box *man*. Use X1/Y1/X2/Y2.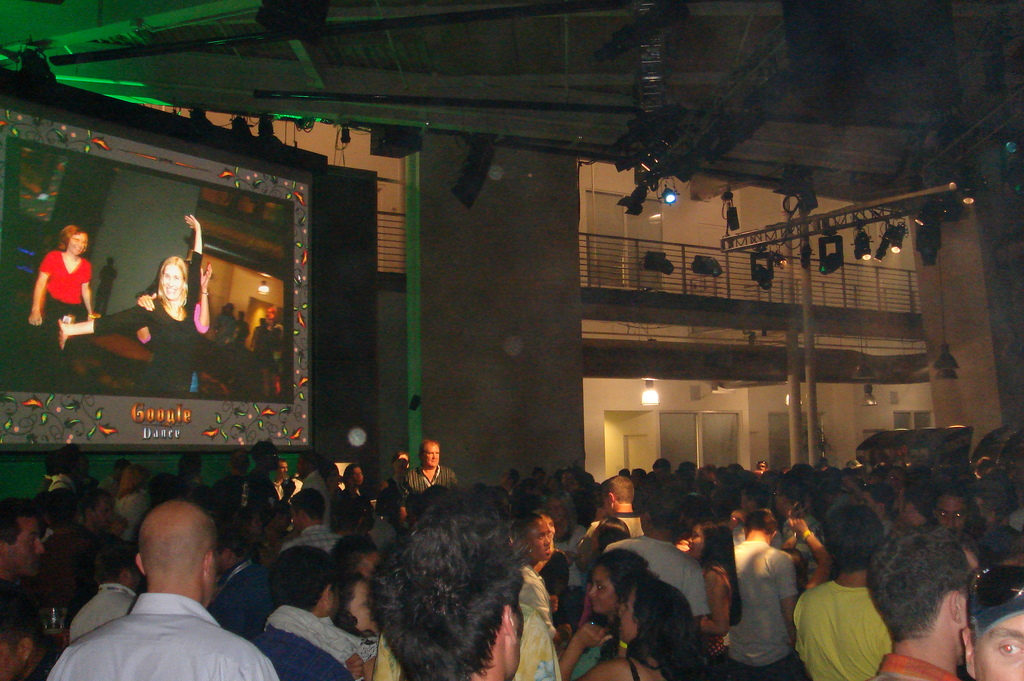
879/520/977/680.
